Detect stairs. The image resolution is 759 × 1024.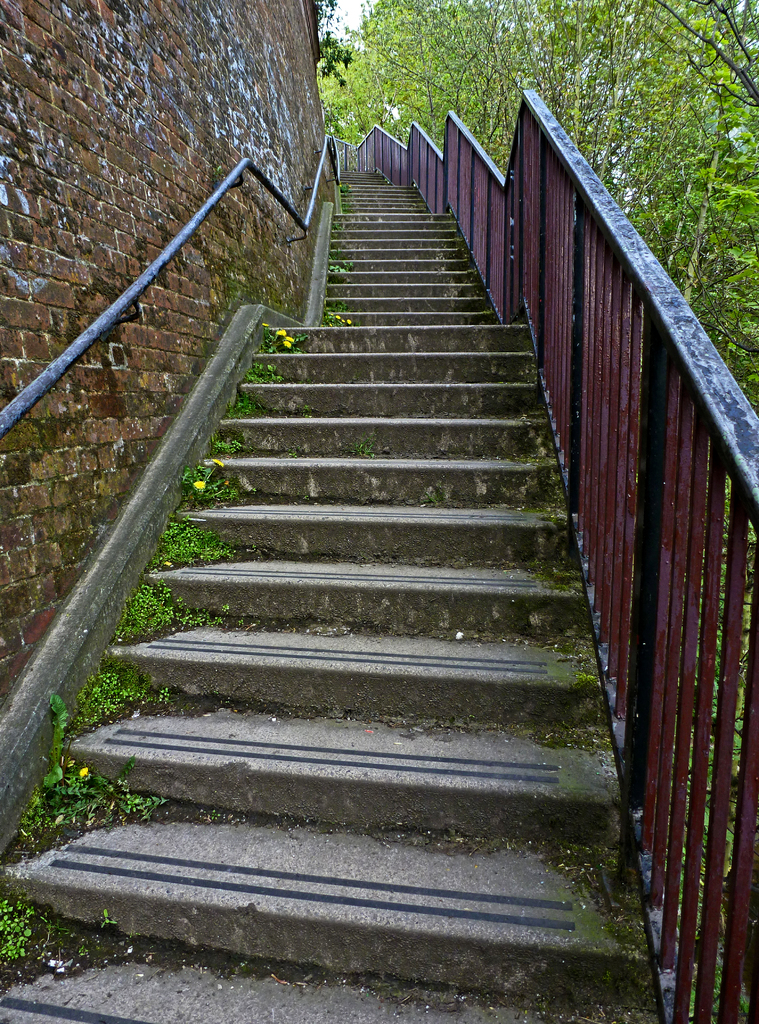
[left=0, top=168, right=671, bottom=1023].
